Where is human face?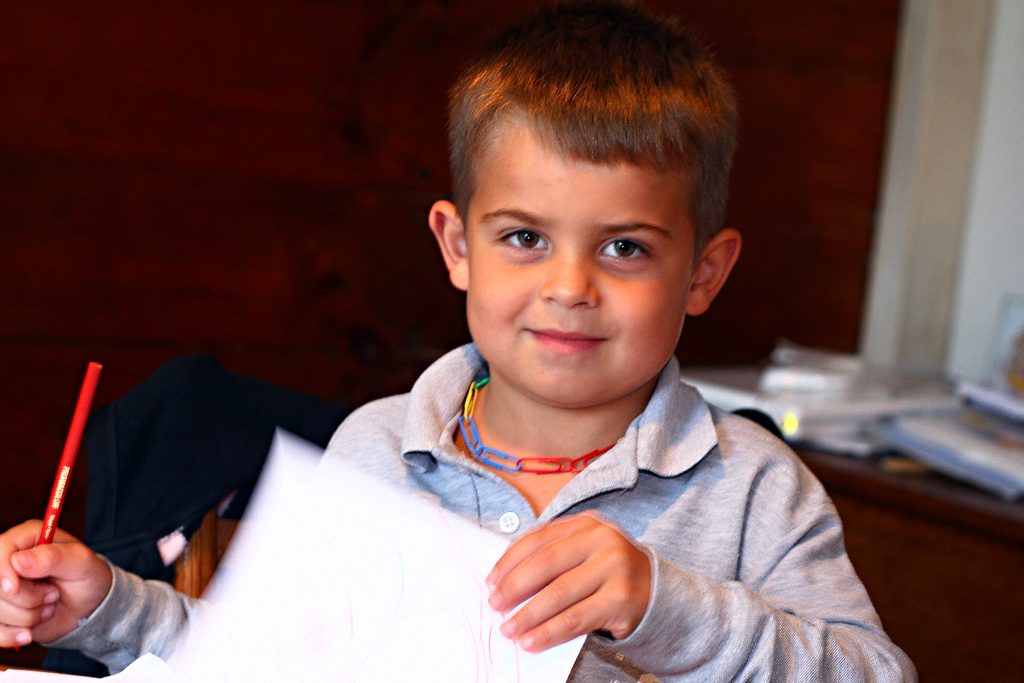
460, 110, 706, 404.
